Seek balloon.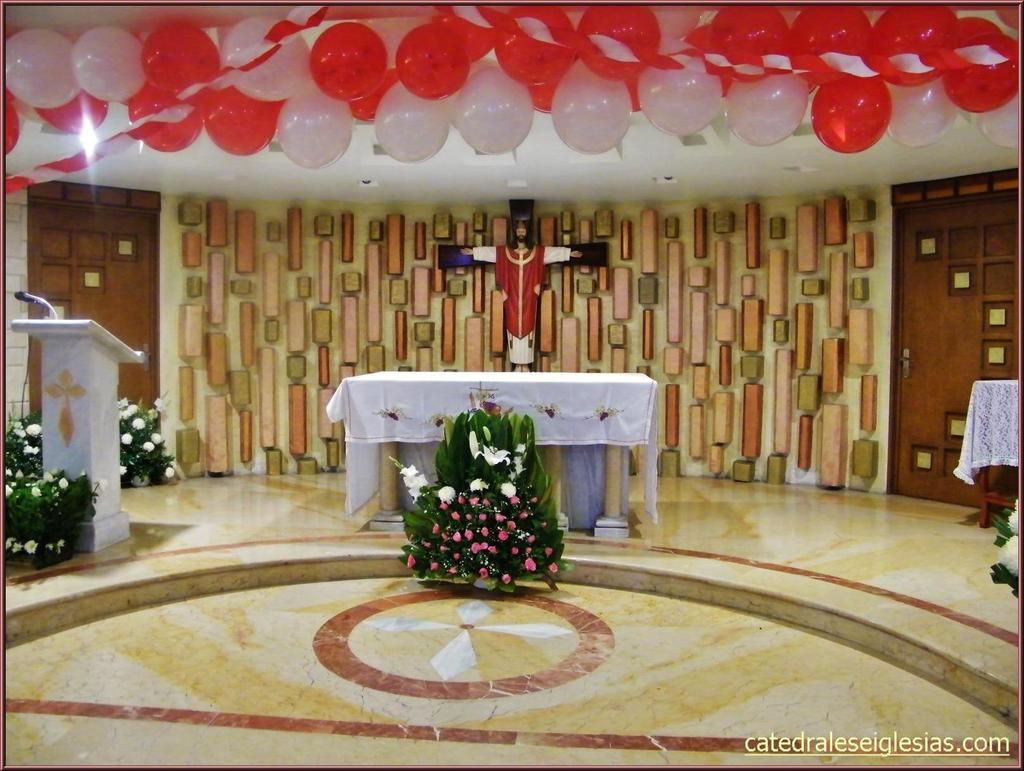
BBox(575, 9, 662, 63).
